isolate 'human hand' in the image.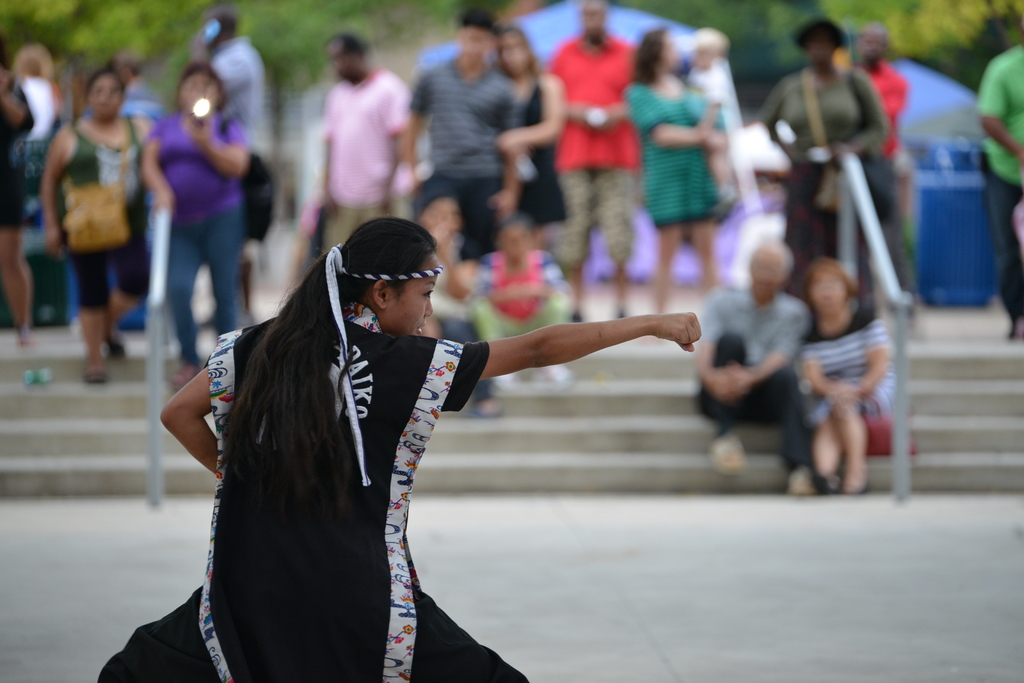
Isolated region: 827:382:865:398.
